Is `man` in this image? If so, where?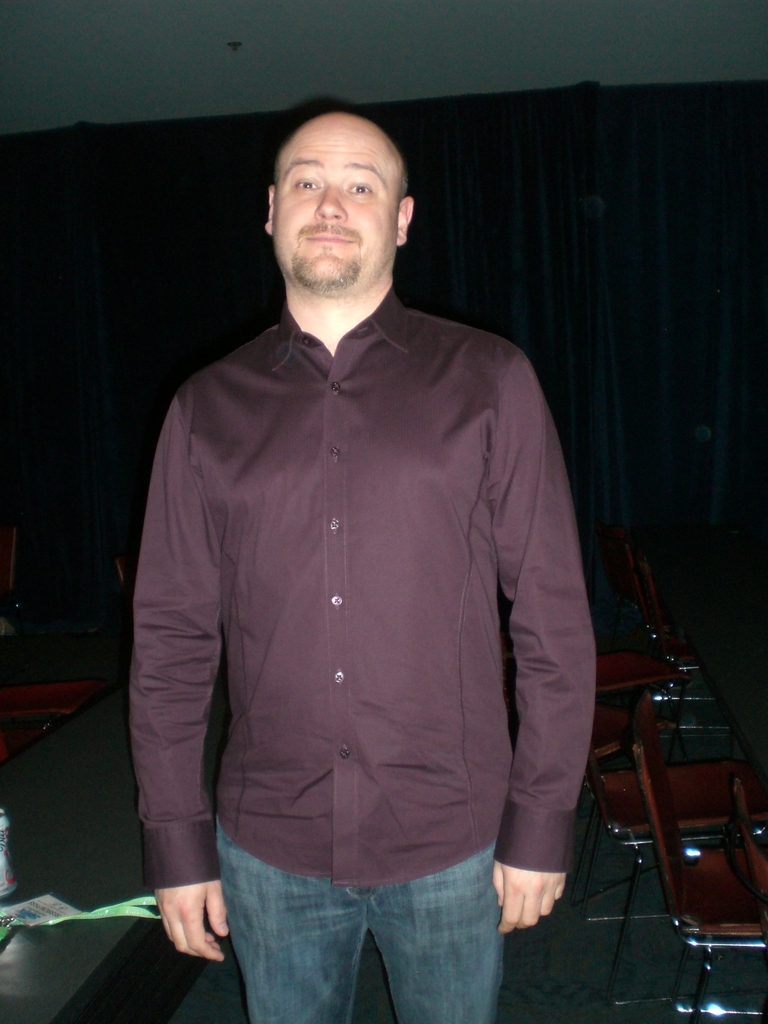
Yes, at bbox(127, 118, 593, 1023).
